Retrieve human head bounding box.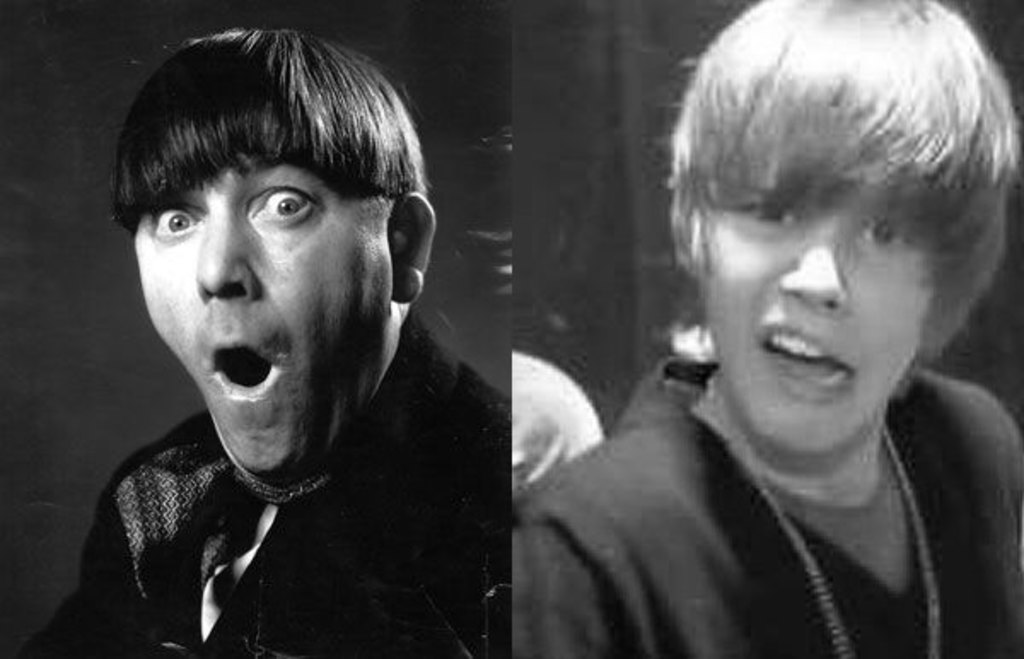
Bounding box: Rect(679, 0, 990, 444).
